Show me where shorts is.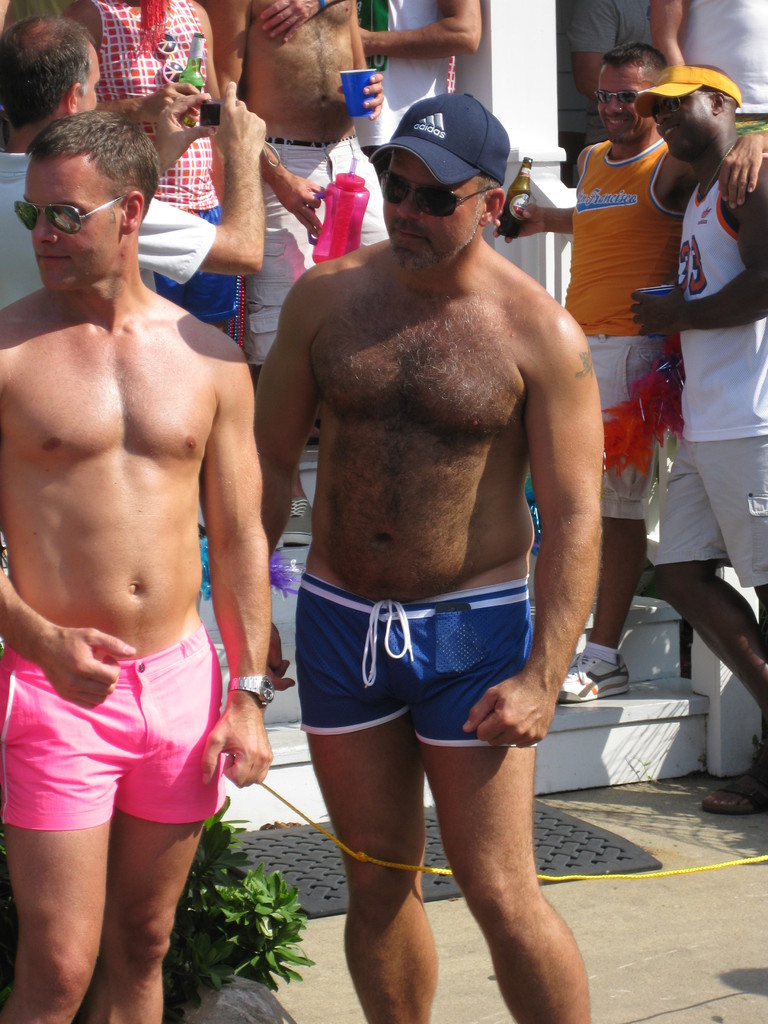
shorts is at <bbox>154, 205, 243, 324</bbox>.
